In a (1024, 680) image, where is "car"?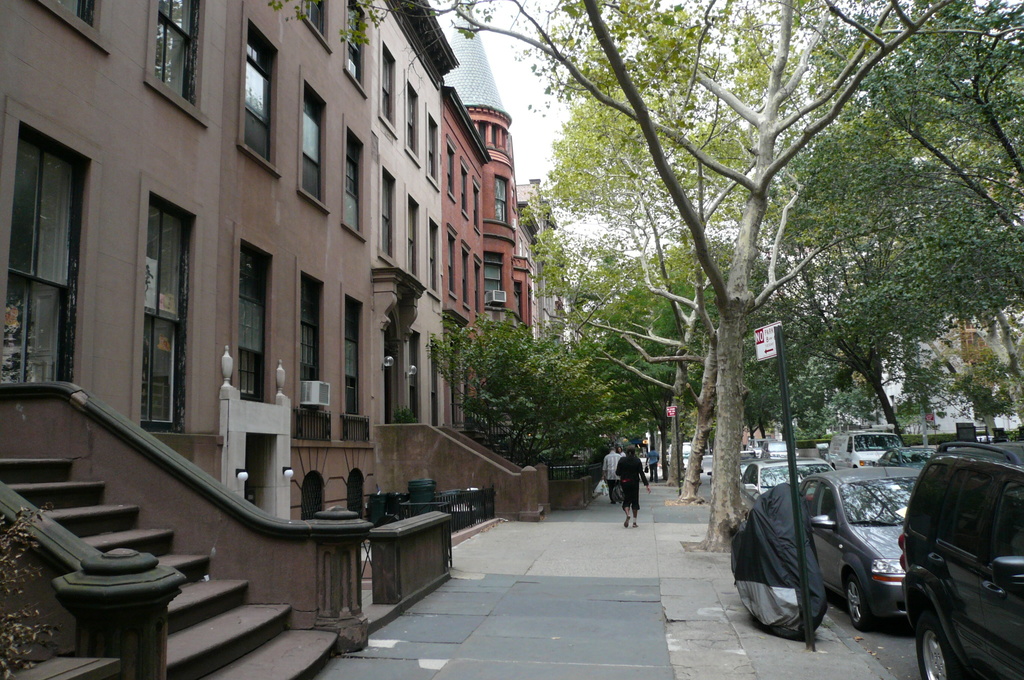
<bbox>733, 453, 841, 517</bbox>.
